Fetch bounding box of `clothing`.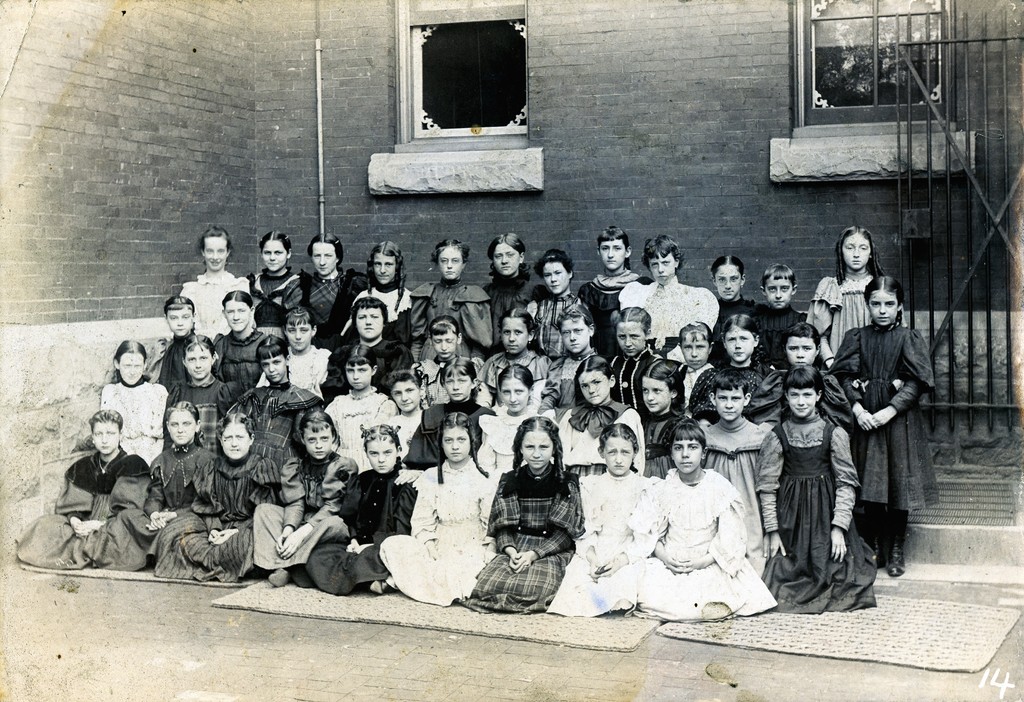
Bbox: detection(755, 414, 879, 611).
